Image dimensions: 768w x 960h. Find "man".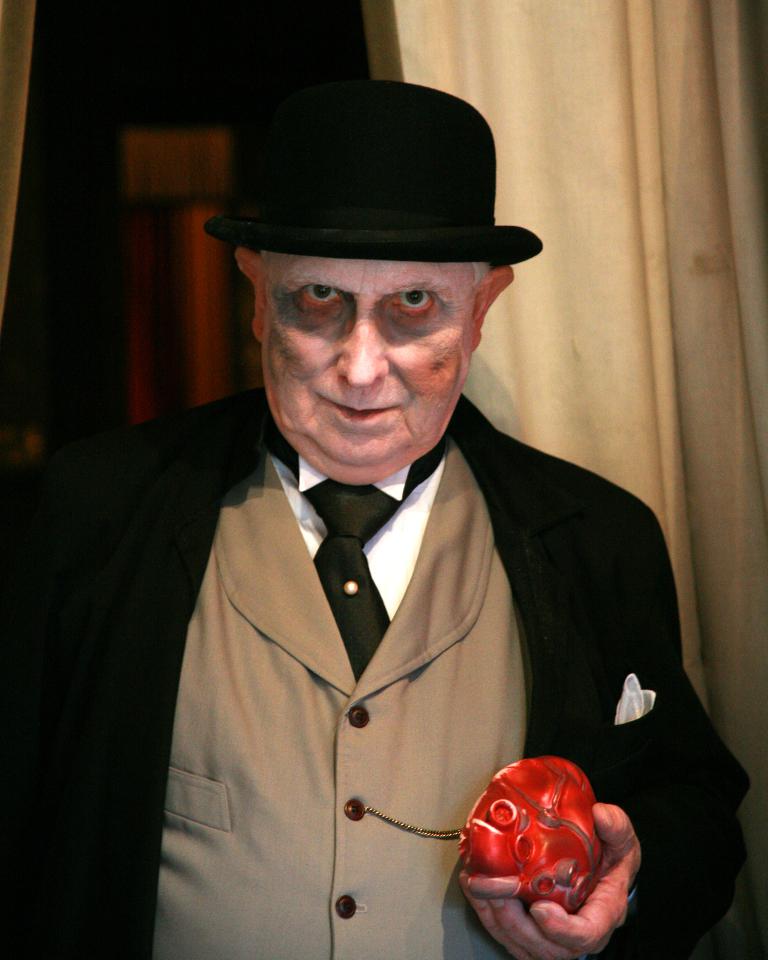
<bbox>0, 81, 749, 959</bbox>.
